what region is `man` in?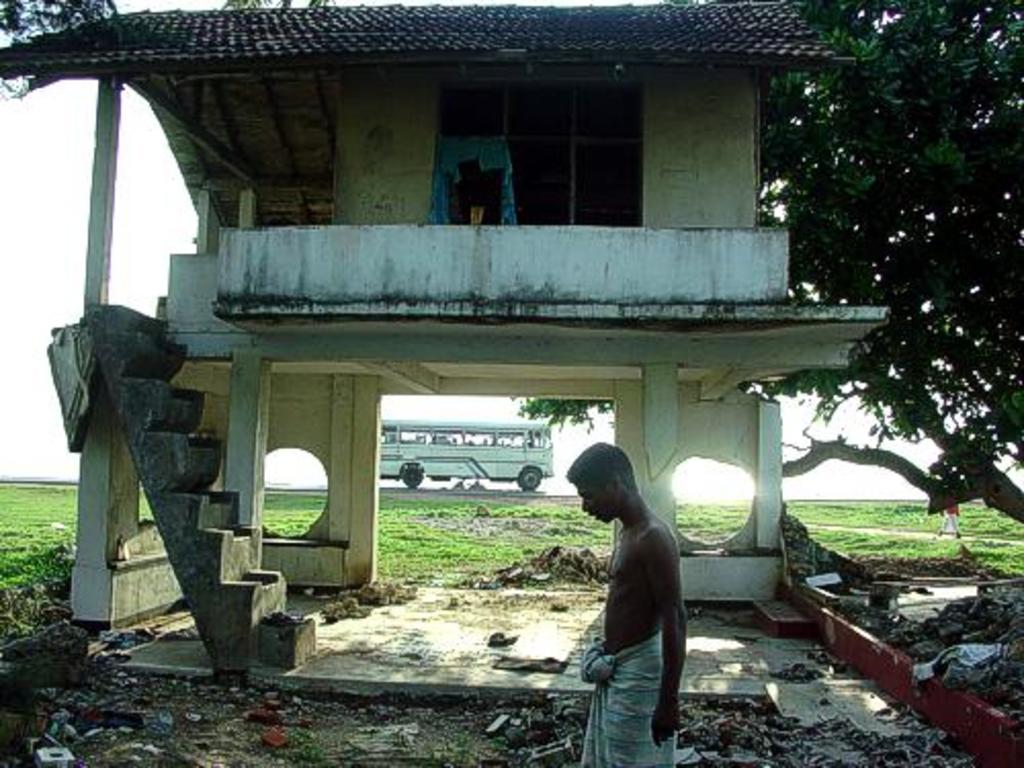
bbox=[571, 436, 690, 766].
